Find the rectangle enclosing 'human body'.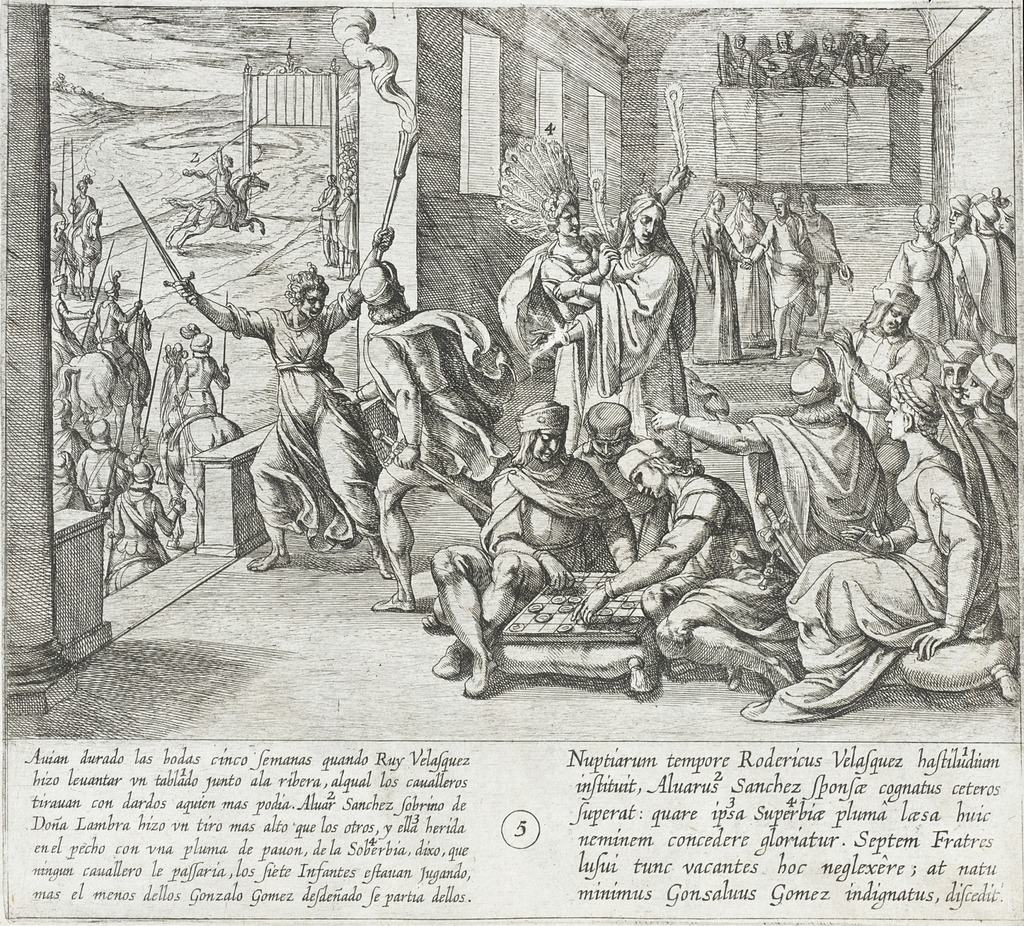
214, 153, 238, 224.
